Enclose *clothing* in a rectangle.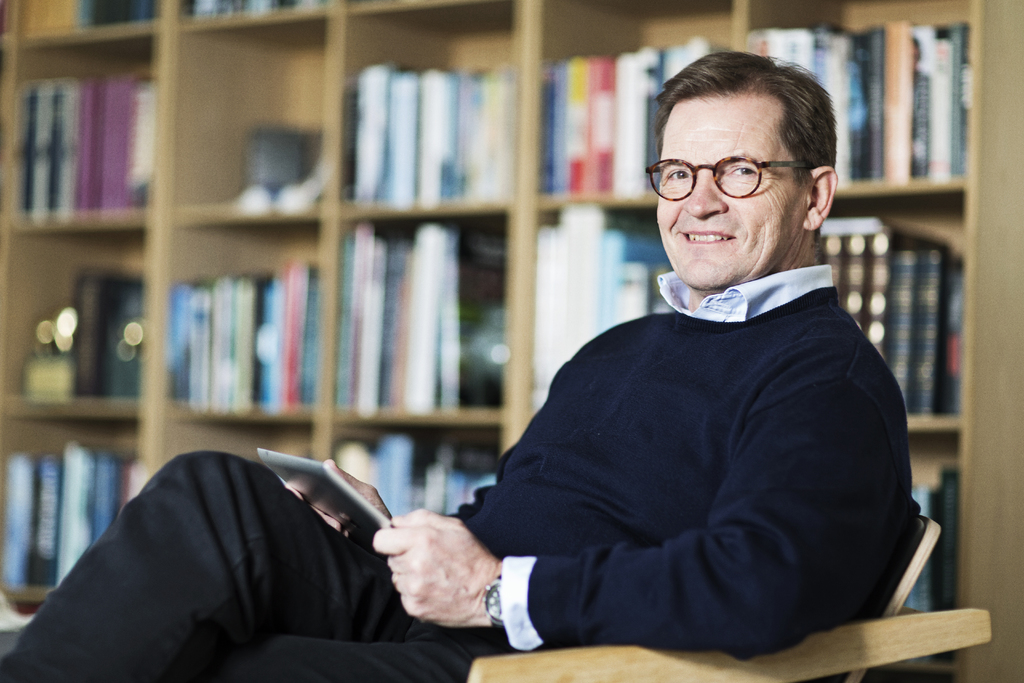
detection(429, 193, 943, 682).
